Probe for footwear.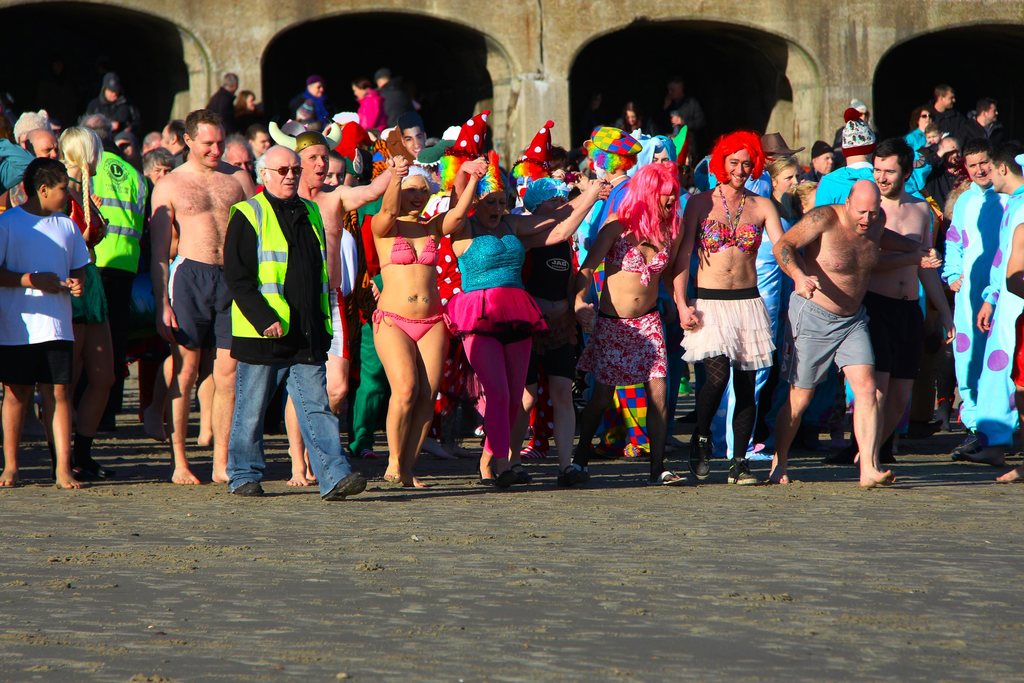
Probe result: left=72, top=449, right=109, bottom=478.
